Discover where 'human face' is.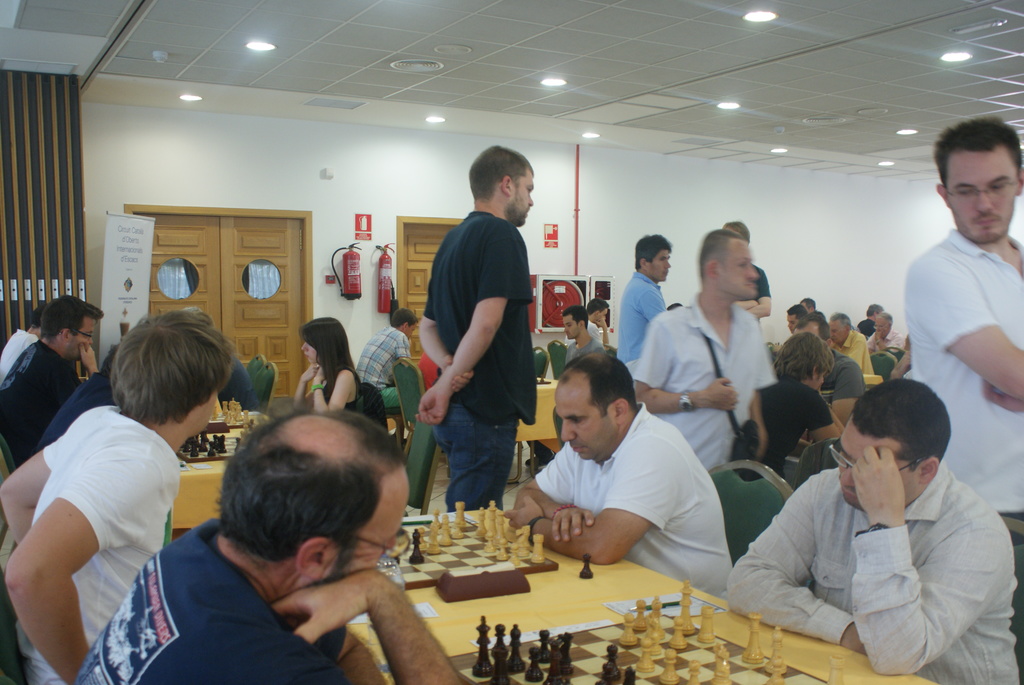
Discovered at 554 384 616 461.
